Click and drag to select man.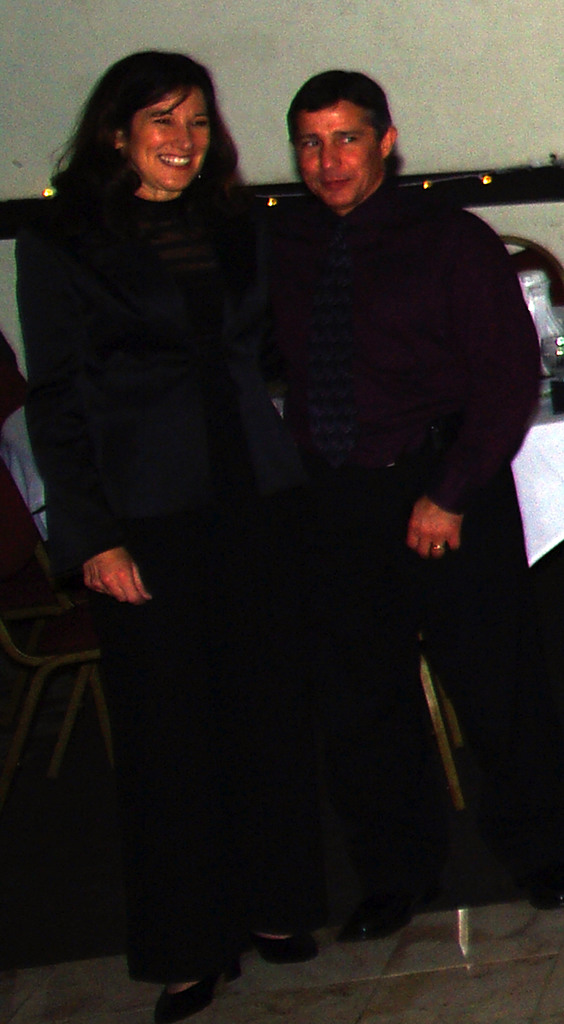
Selection: rect(210, 104, 536, 807).
